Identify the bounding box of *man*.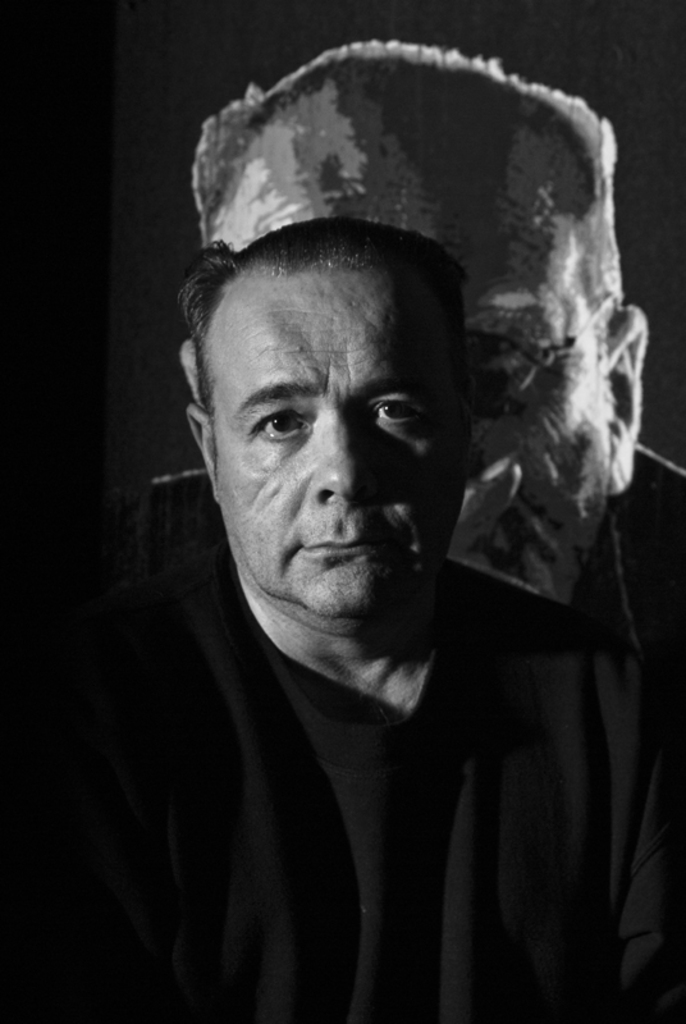
x1=145 y1=38 x2=685 y2=676.
